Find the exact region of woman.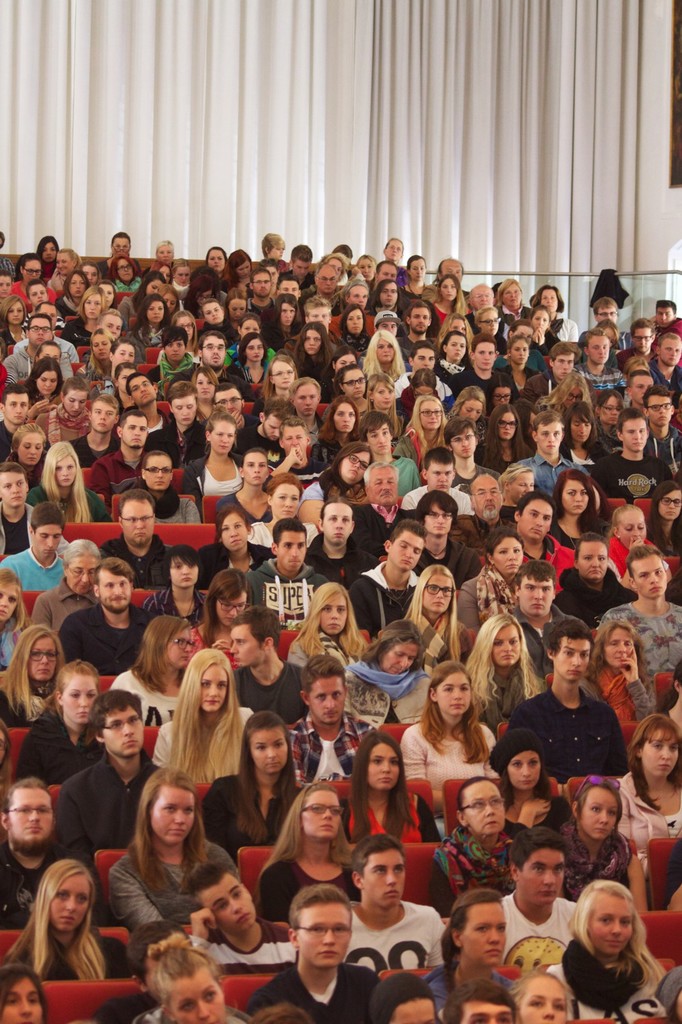
Exact region: rect(29, 440, 115, 528).
